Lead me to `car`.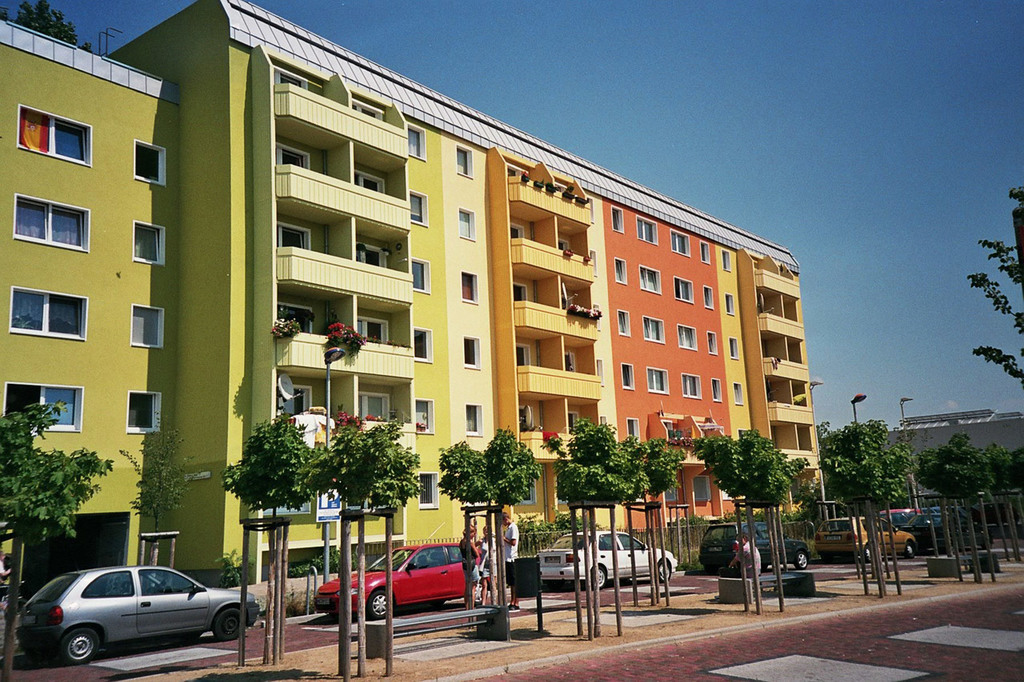
Lead to left=17, top=564, right=261, bottom=668.
